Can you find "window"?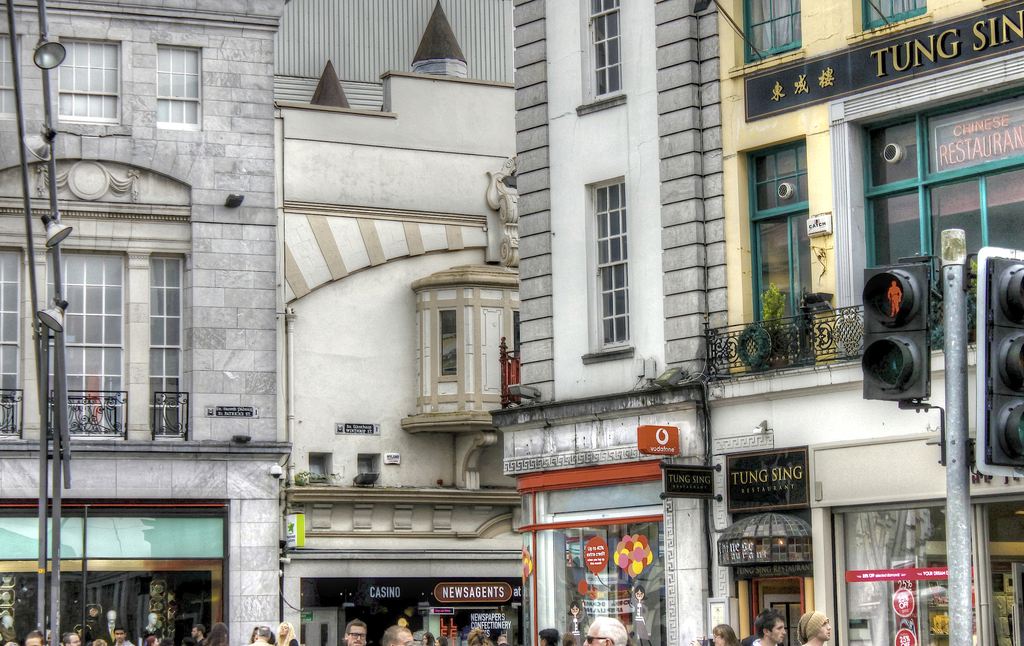
Yes, bounding box: (left=593, top=0, right=623, bottom=101).
